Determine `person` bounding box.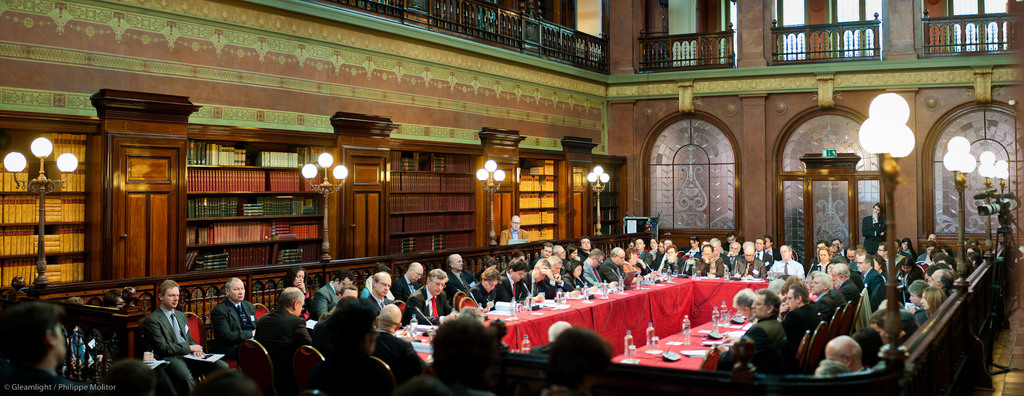
Determined: l=250, t=283, r=316, b=374.
